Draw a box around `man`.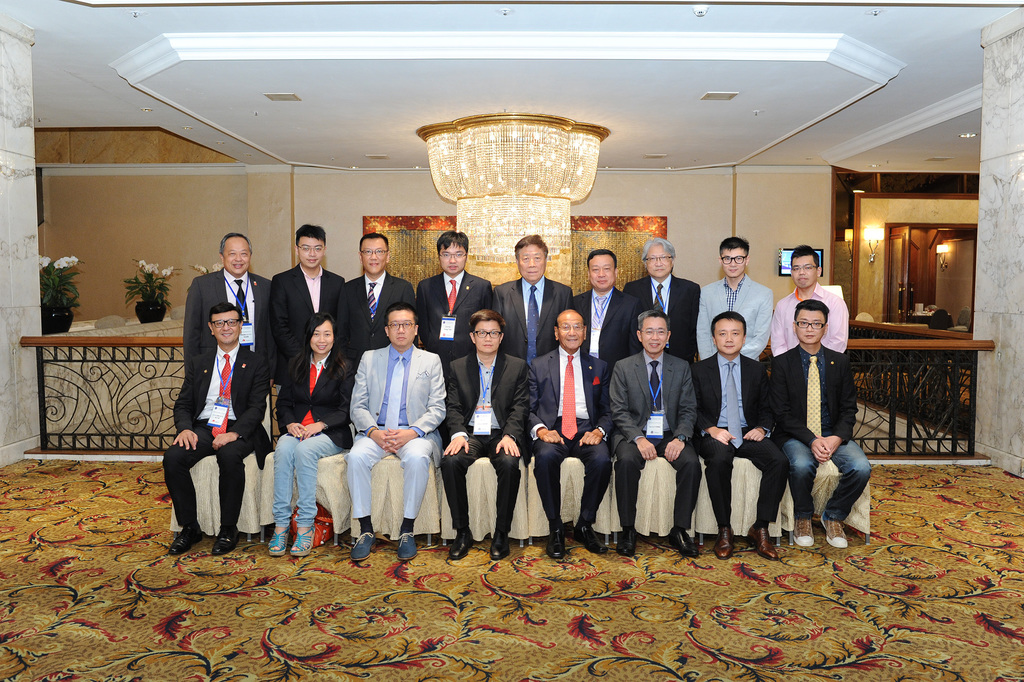
x1=269, y1=224, x2=342, y2=394.
